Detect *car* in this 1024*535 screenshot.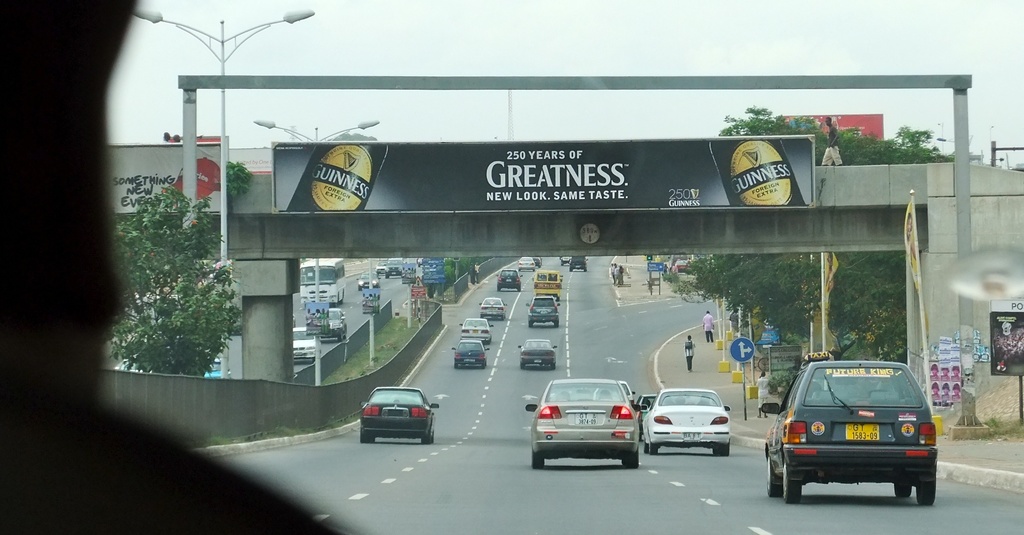
Detection: bbox(360, 384, 439, 443).
